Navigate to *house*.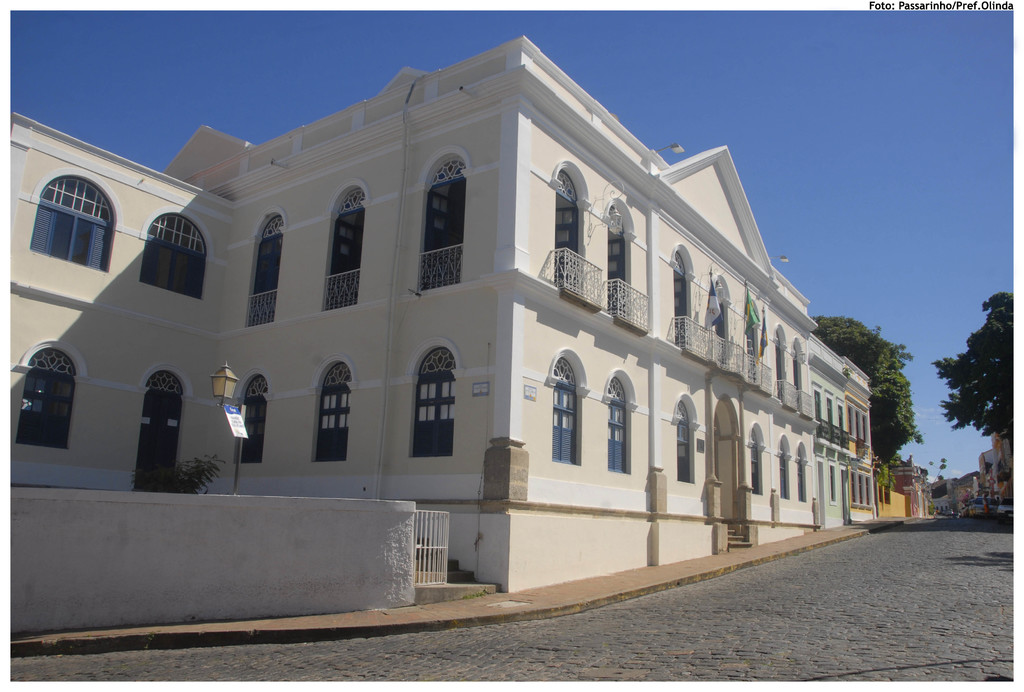
Navigation target: [915, 412, 1019, 526].
